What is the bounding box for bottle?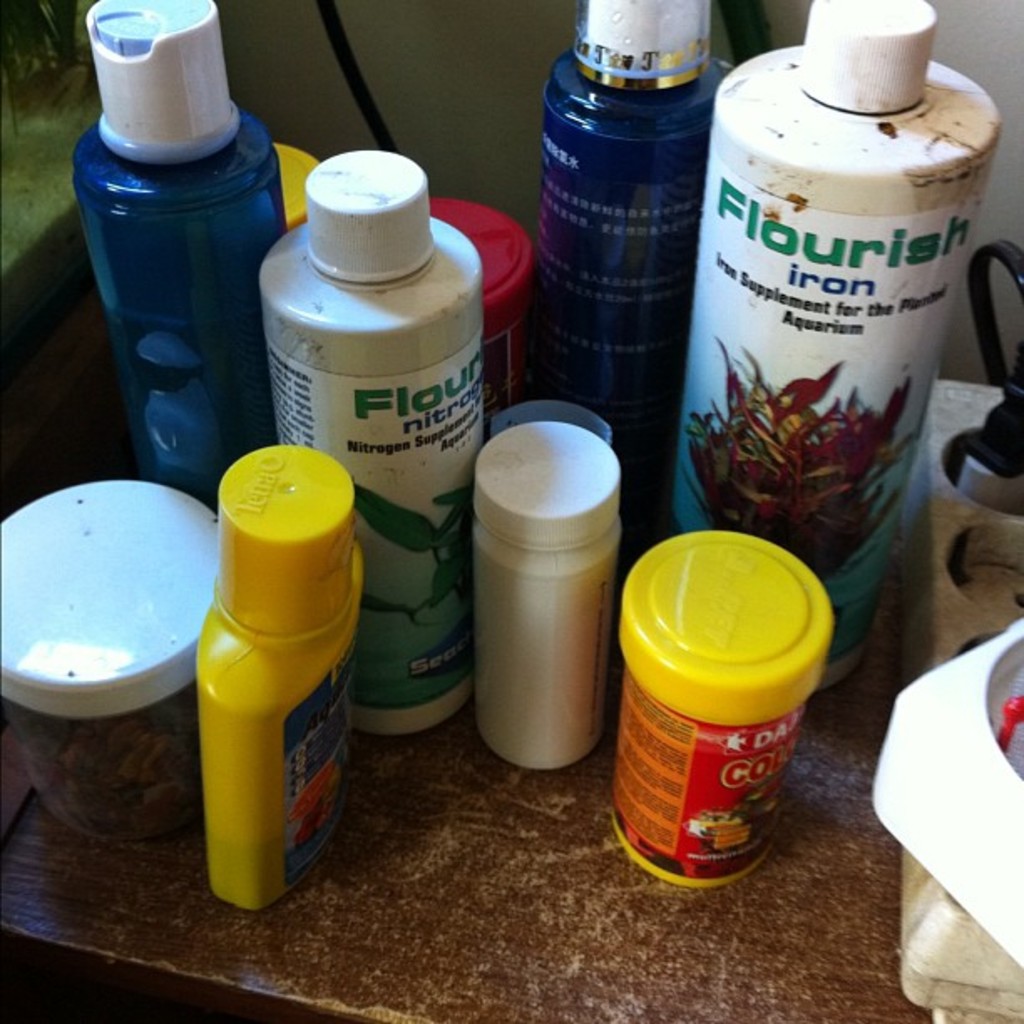
[246, 141, 500, 740].
